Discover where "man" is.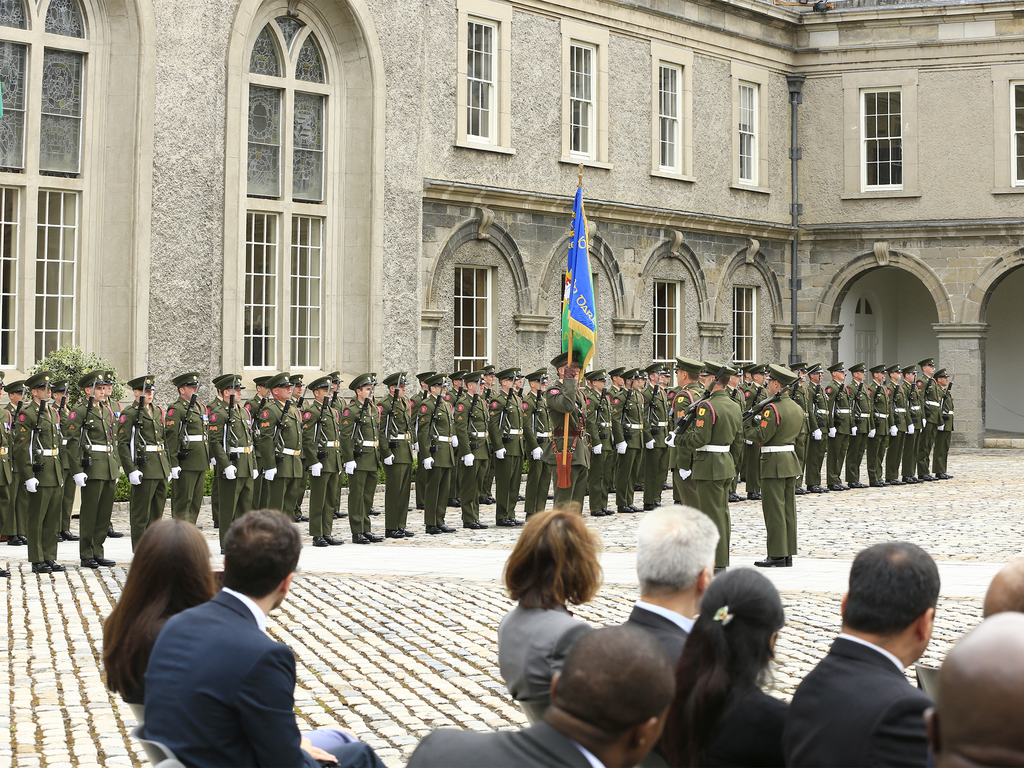
Discovered at bbox(403, 611, 694, 767).
